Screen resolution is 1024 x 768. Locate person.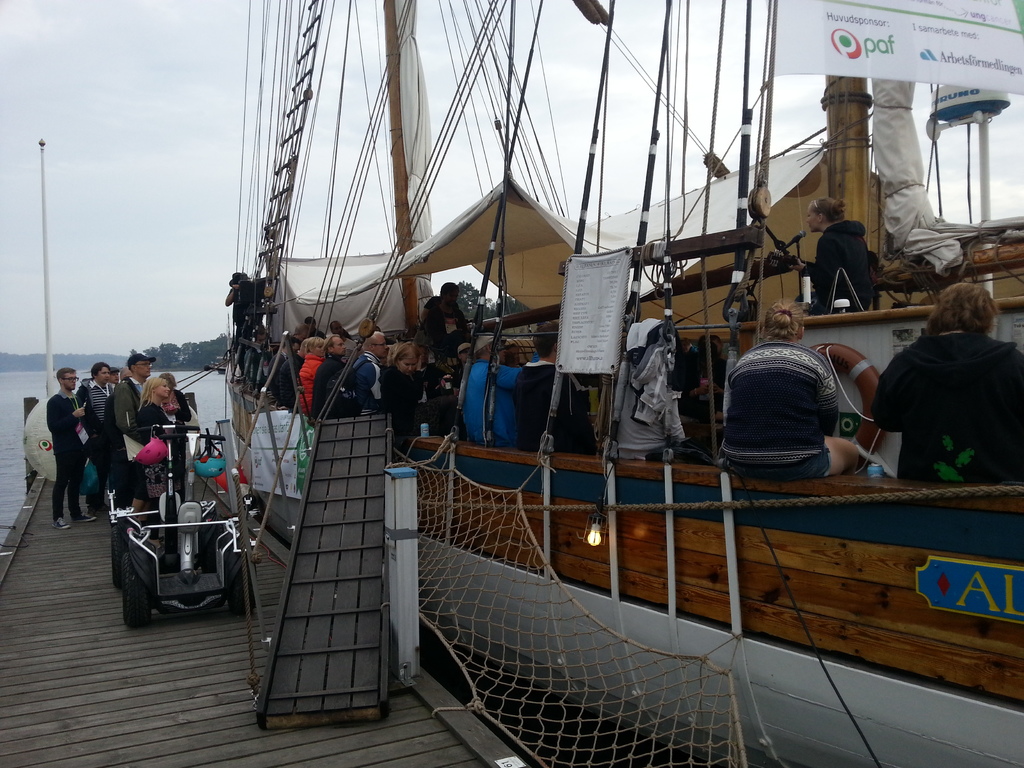
region(510, 322, 597, 458).
